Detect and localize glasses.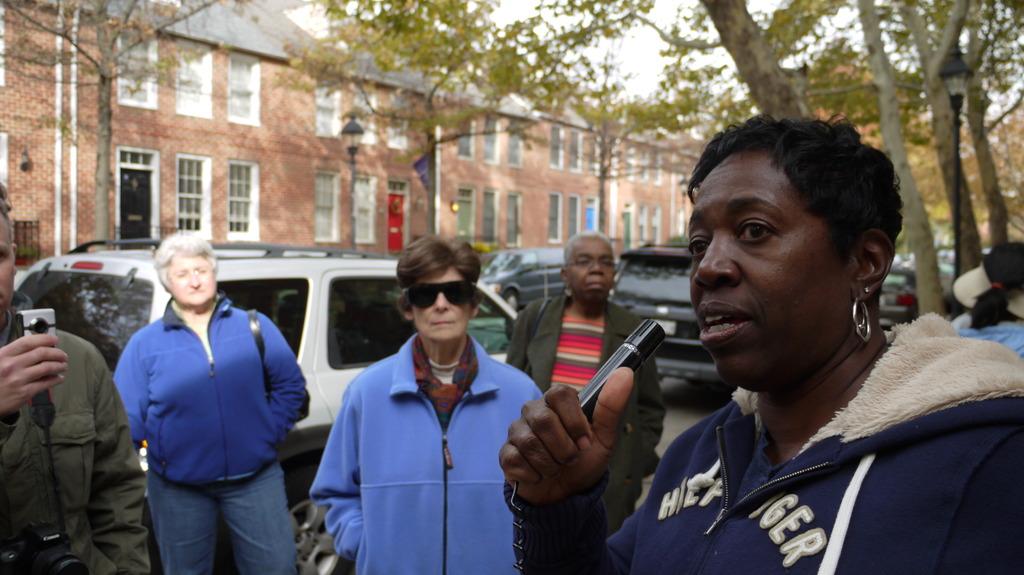
Localized at x1=393, y1=274, x2=492, y2=316.
